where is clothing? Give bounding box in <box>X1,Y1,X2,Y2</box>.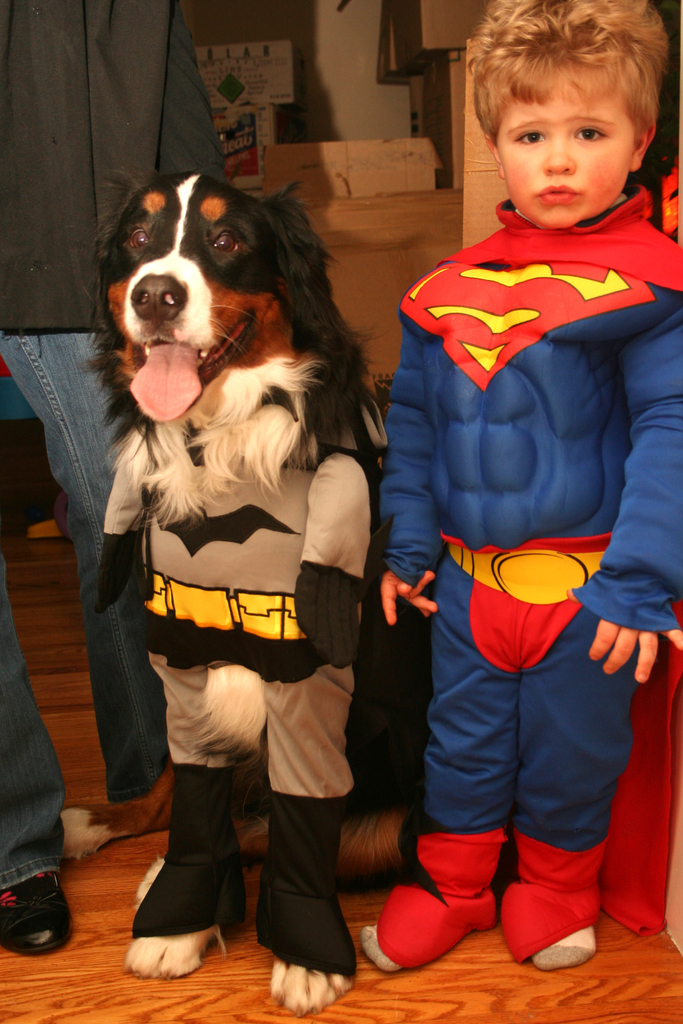
<box>0,0,236,900</box>.
